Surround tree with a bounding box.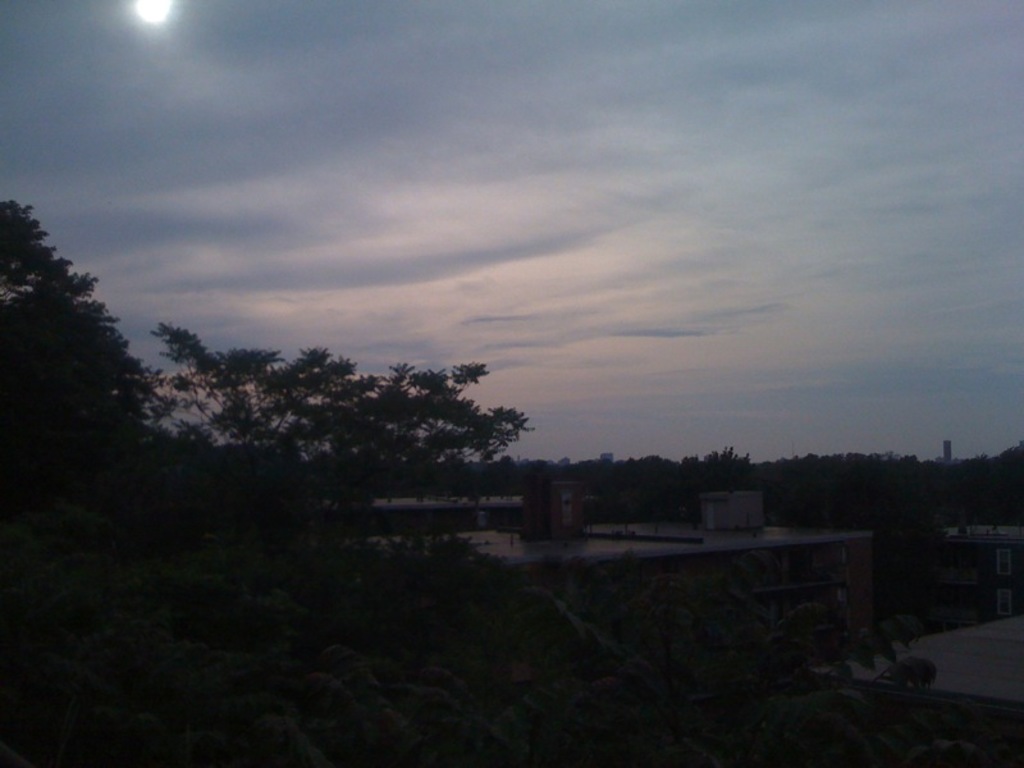
bbox=(146, 316, 538, 559).
